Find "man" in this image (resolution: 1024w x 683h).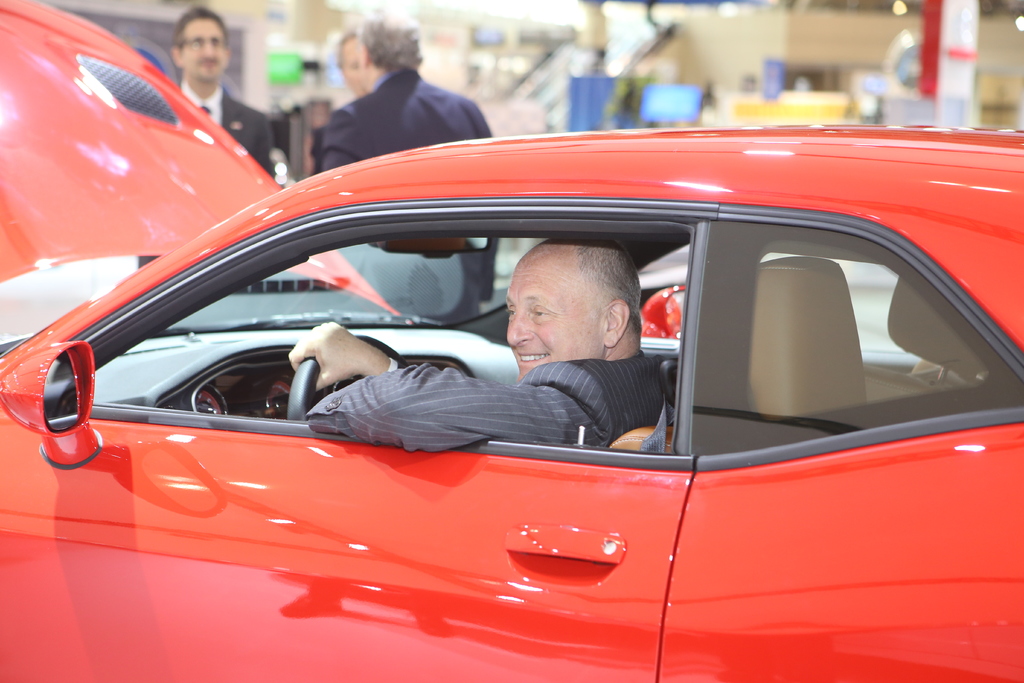
box=[135, 1, 280, 272].
